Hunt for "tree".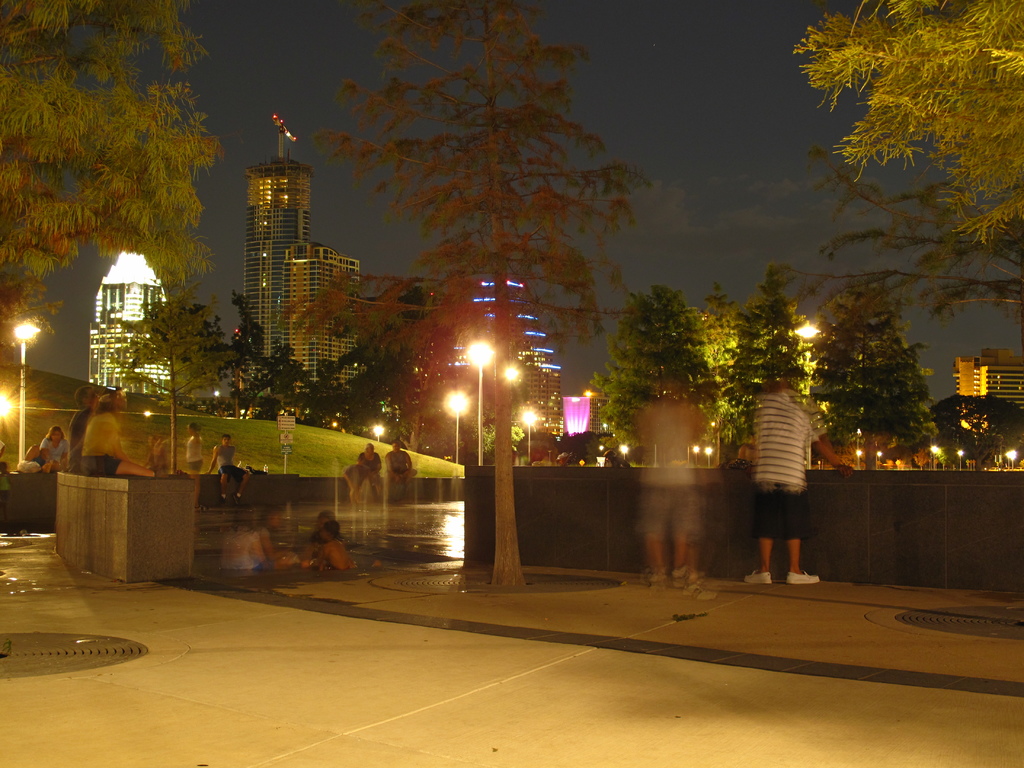
Hunted down at left=750, top=145, right=1023, bottom=327.
